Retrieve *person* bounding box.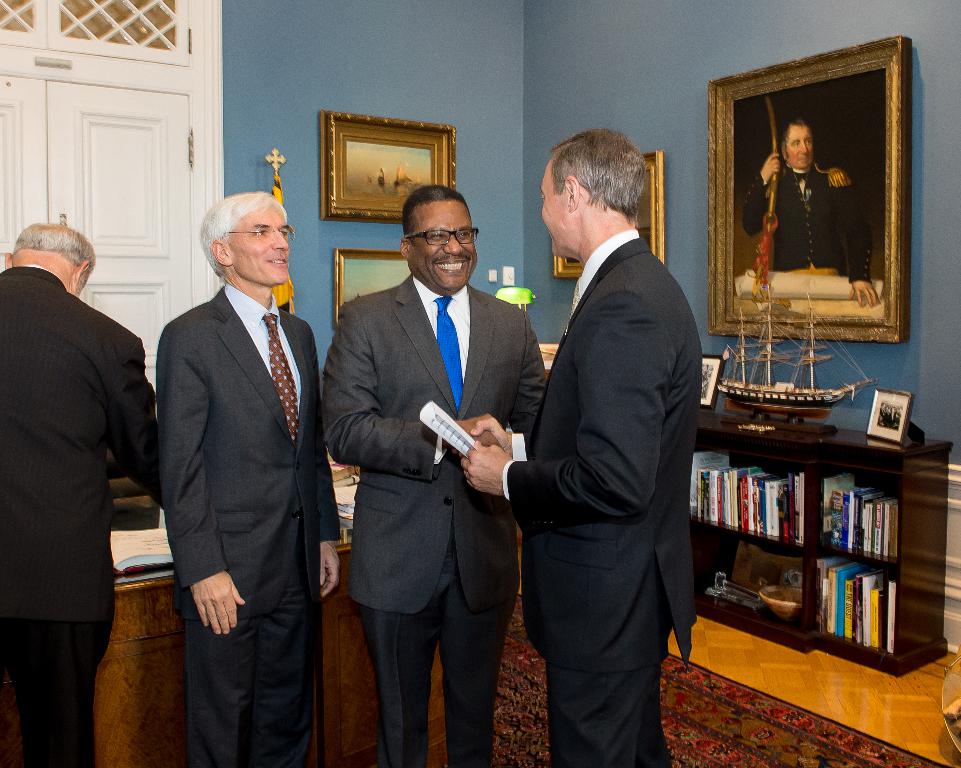
Bounding box: x1=319, y1=184, x2=553, y2=767.
